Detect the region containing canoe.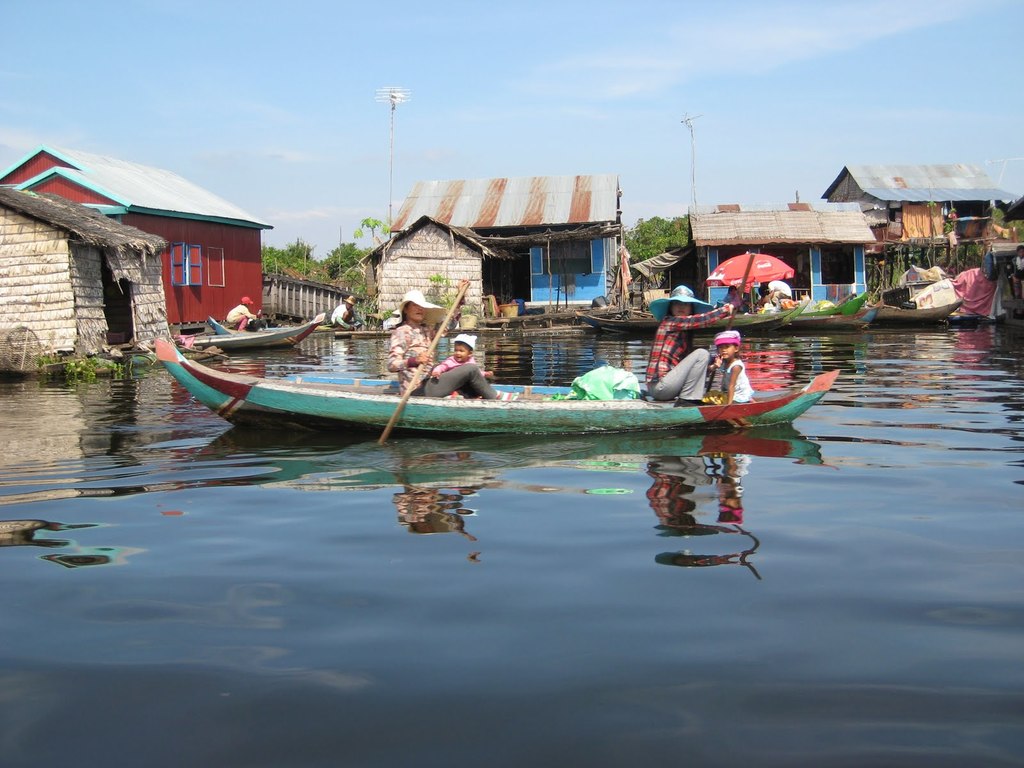
[127,316,832,454].
